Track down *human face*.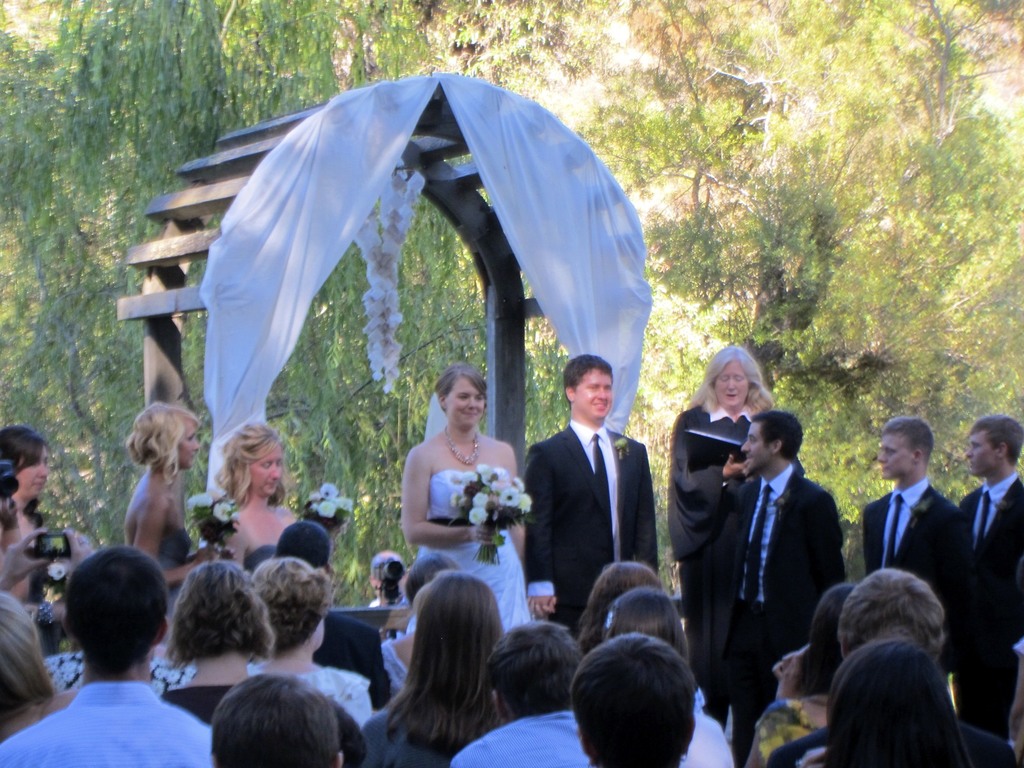
Tracked to <bbox>877, 429, 911, 479</bbox>.
